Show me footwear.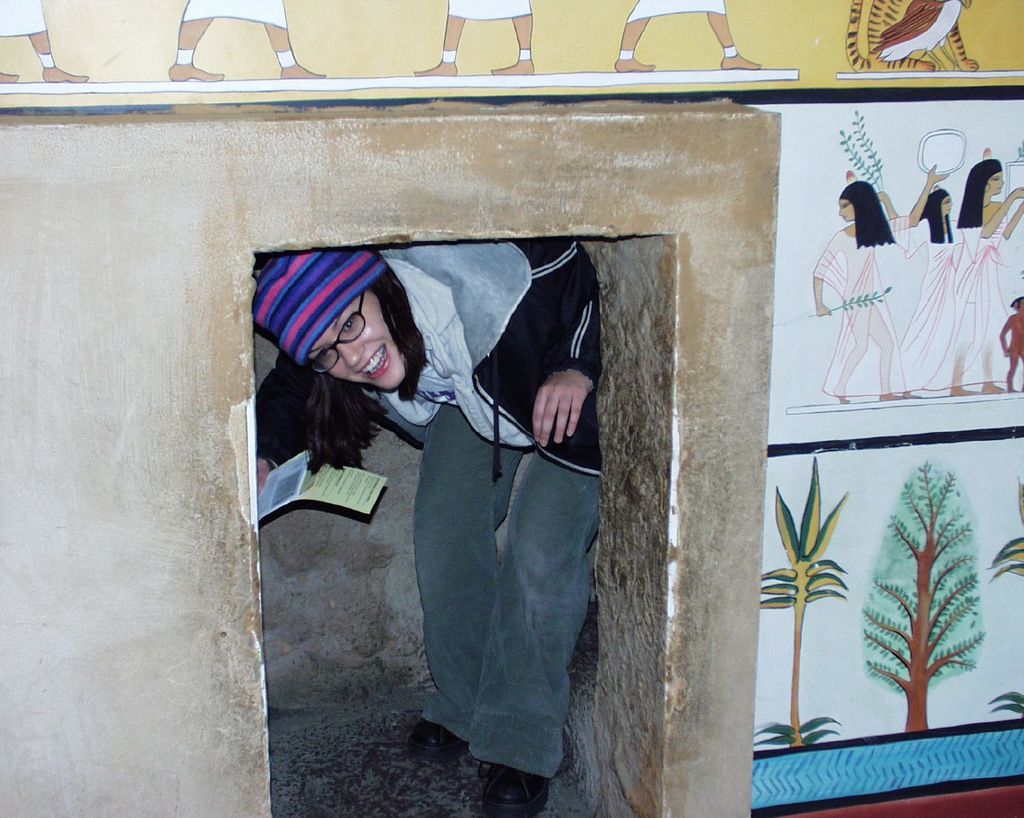
footwear is here: 478, 744, 575, 817.
